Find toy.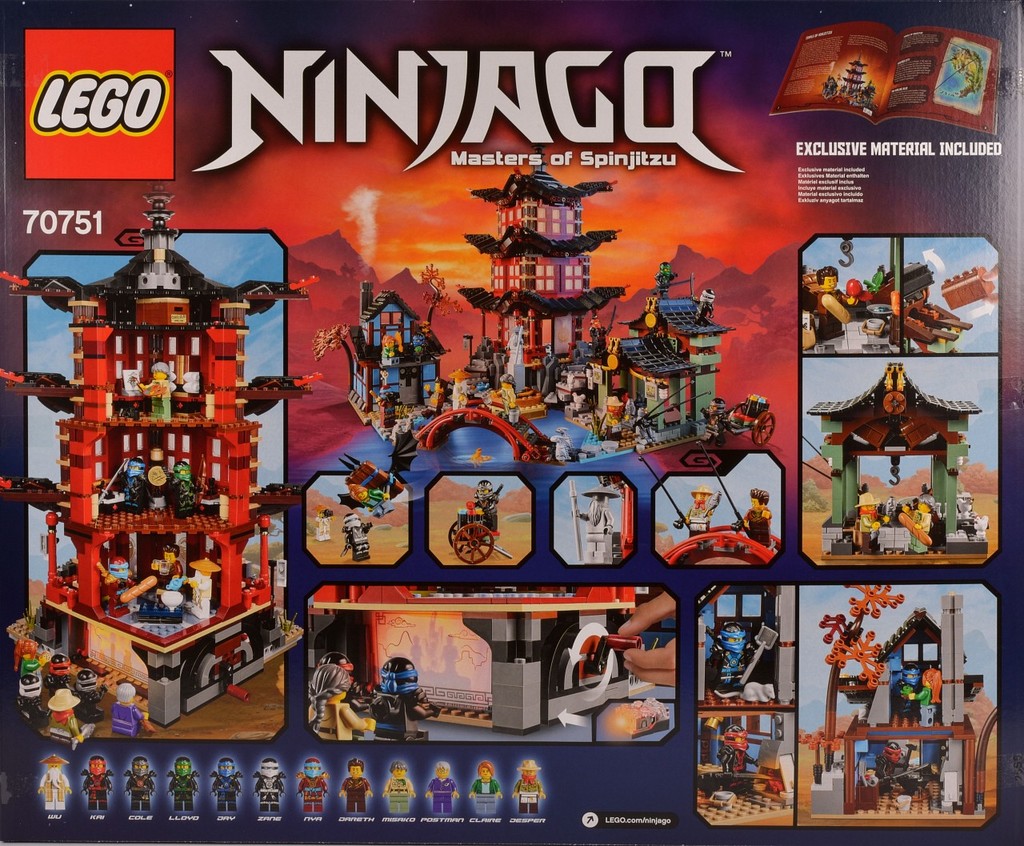
(708,625,754,697).
